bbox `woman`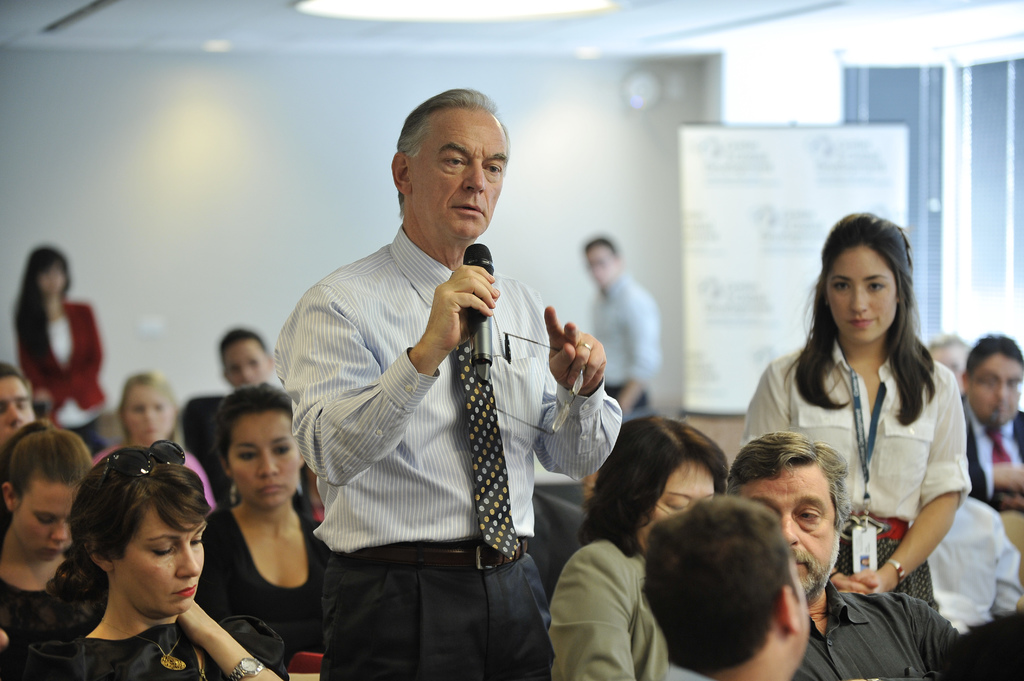
0:416:106:680
